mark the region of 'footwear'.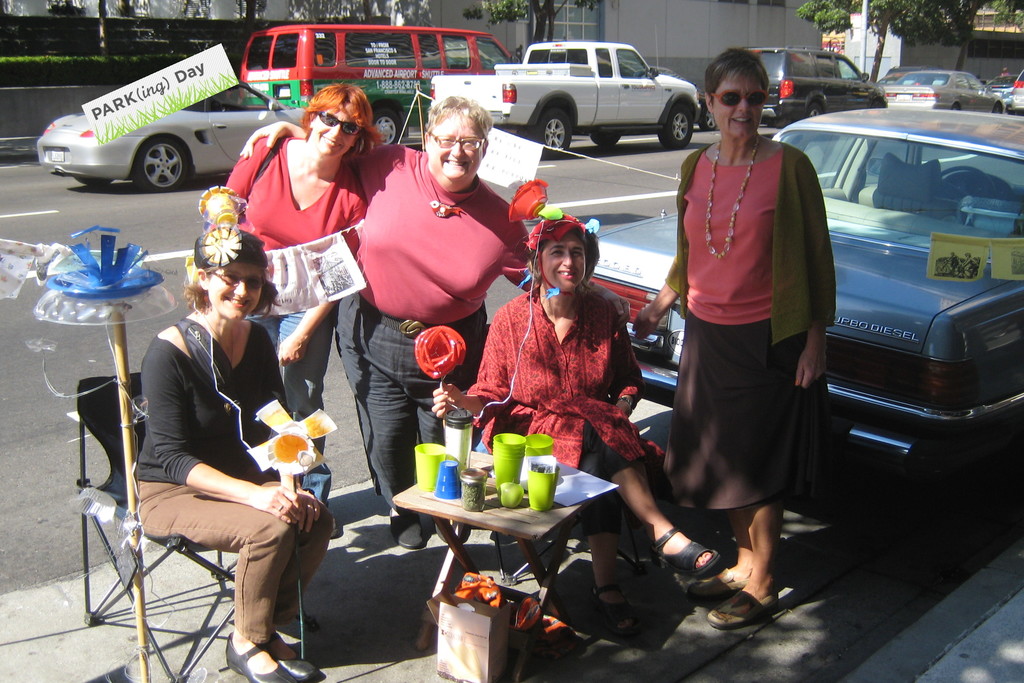
Region: 705 559 790 639.
